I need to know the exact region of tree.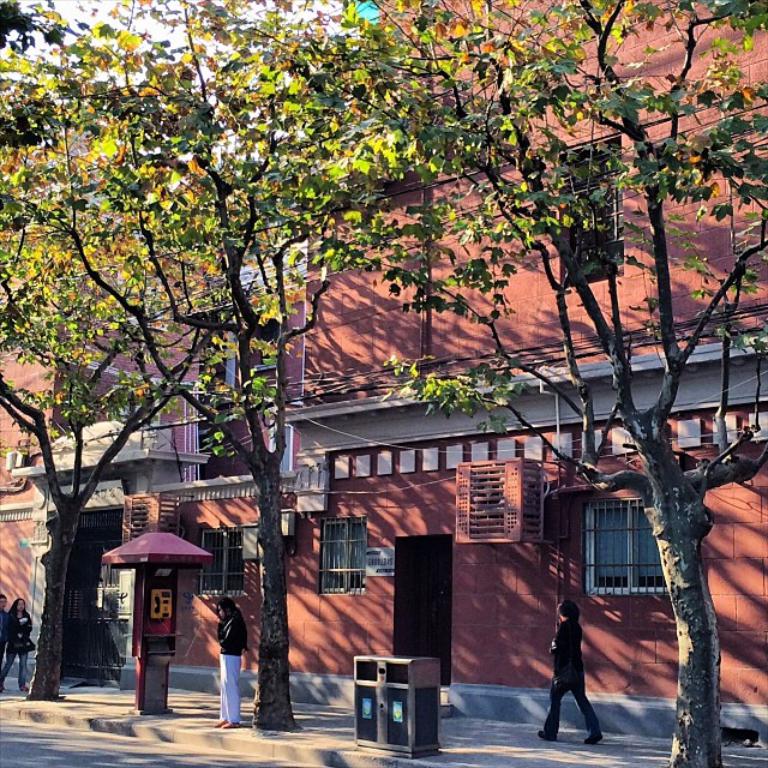
Region: bbox=(0, 0, 258, 704).
